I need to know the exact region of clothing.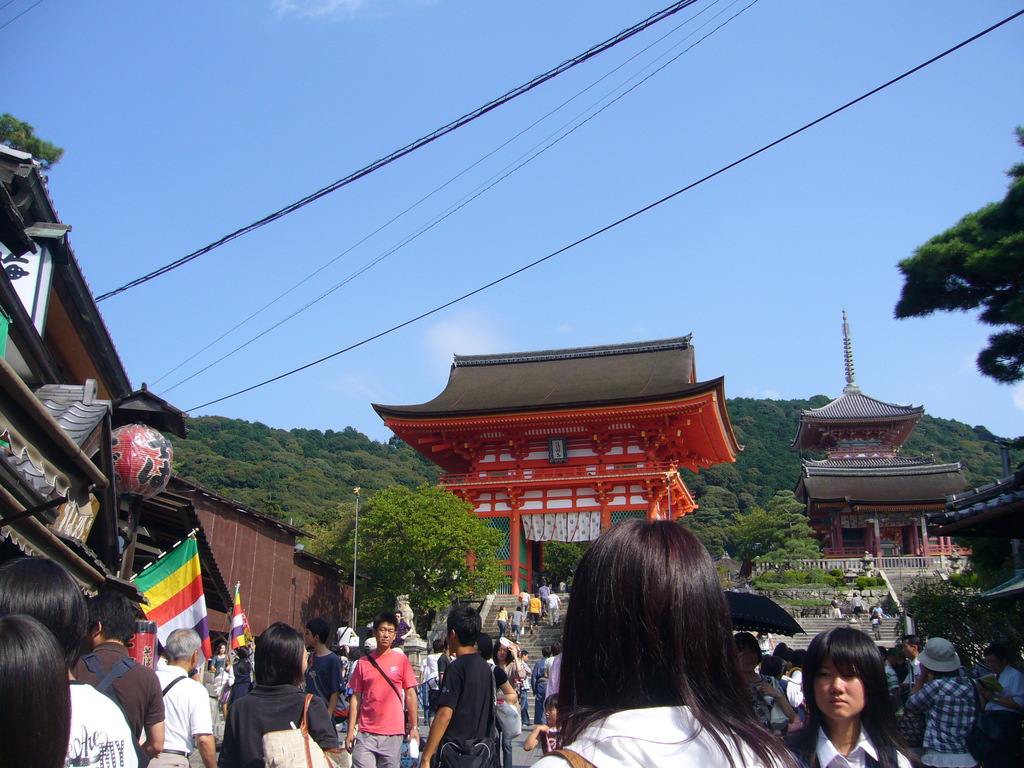
Region: {"x1": 541, "y1": 600, "x2": 544, "y2": 616}.
